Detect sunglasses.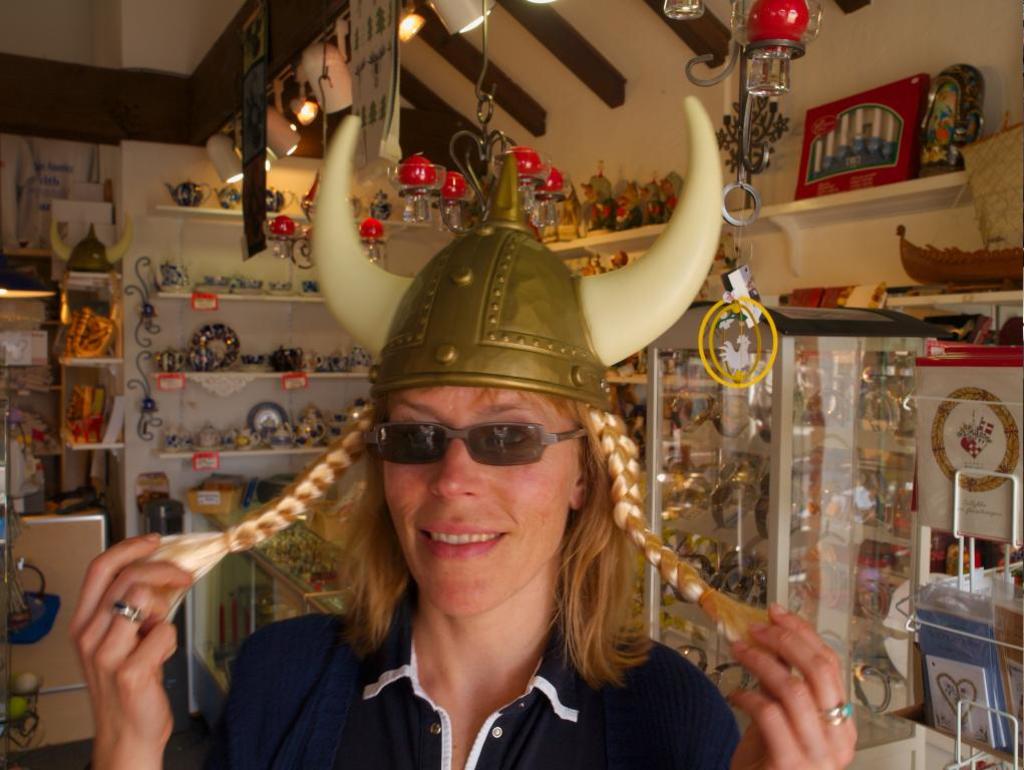
Detected at {"left": 372, "top": 419, "right": 589, "bottom": 465}.
